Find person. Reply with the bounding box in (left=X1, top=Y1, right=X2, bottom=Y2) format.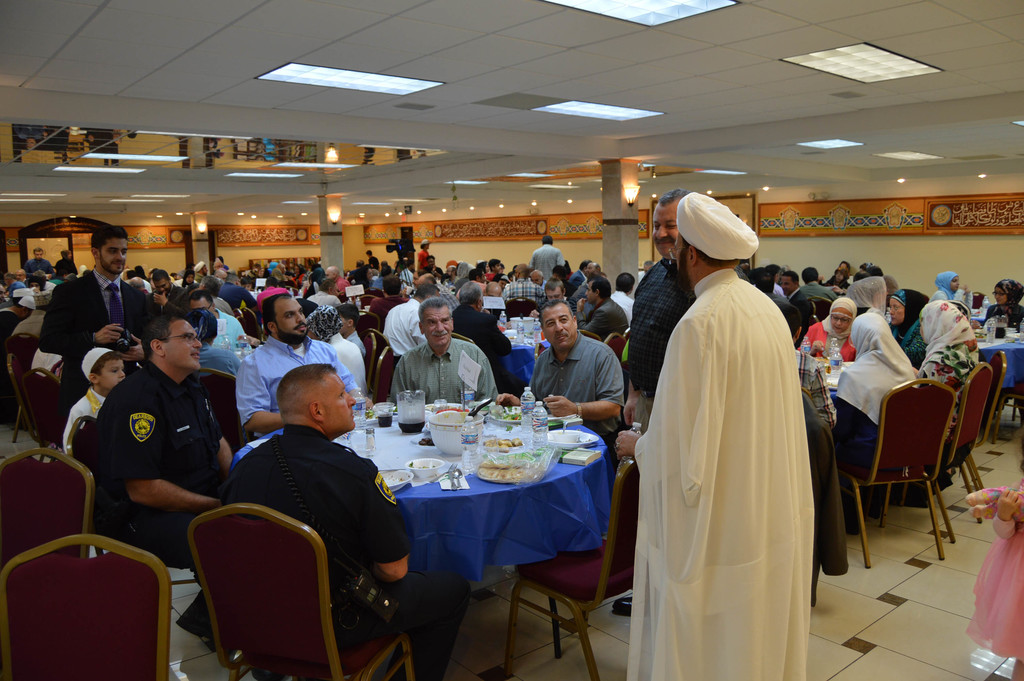
(left=795, top=300, right=860, bottom=352).
